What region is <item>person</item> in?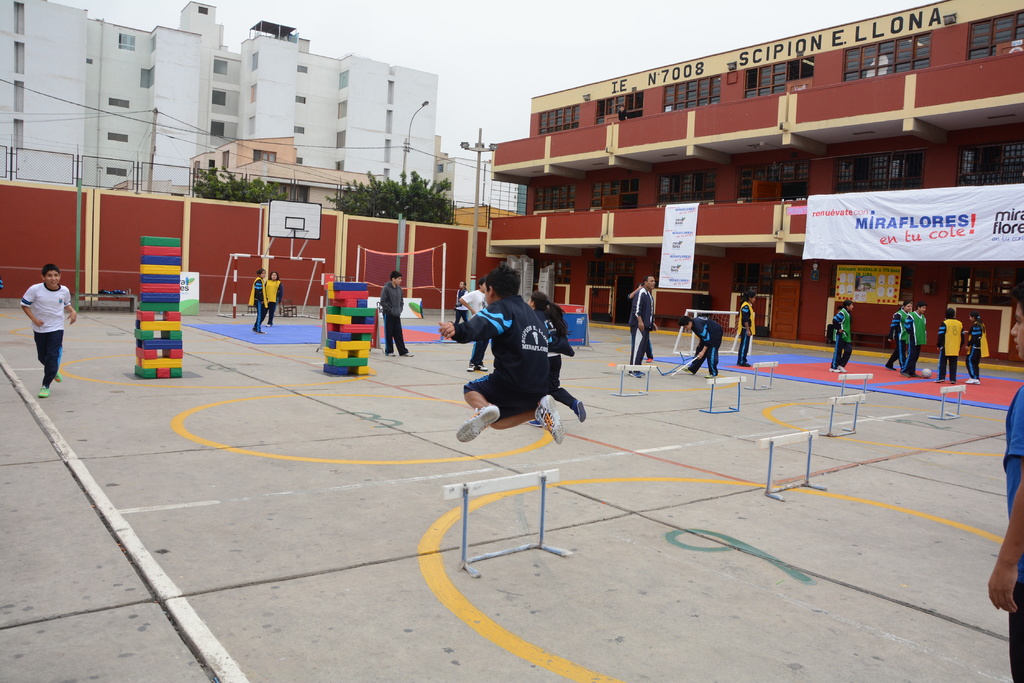
detection(932, 309, 960, 380).
